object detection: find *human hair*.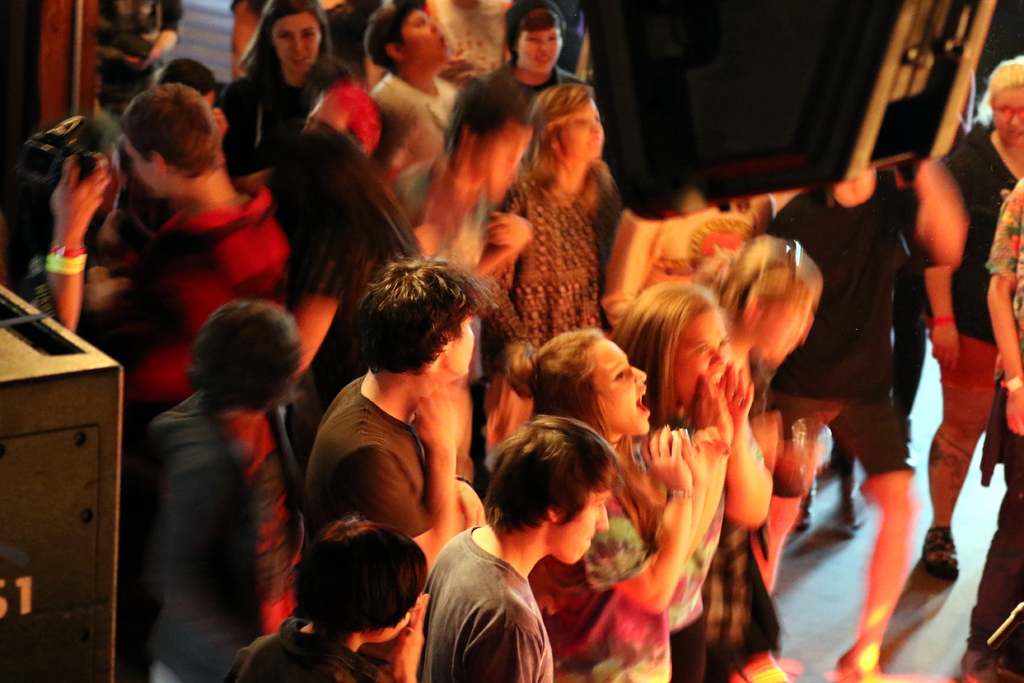
607 274 722 431.
